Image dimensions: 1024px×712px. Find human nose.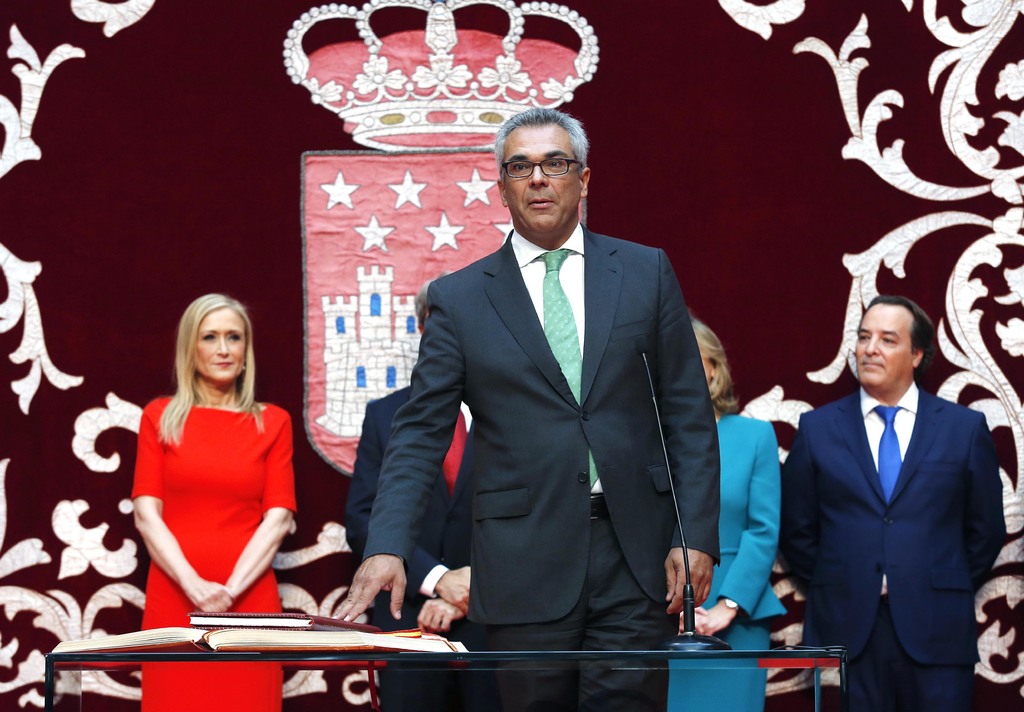
l=218, t=338, r=231, b=359.
